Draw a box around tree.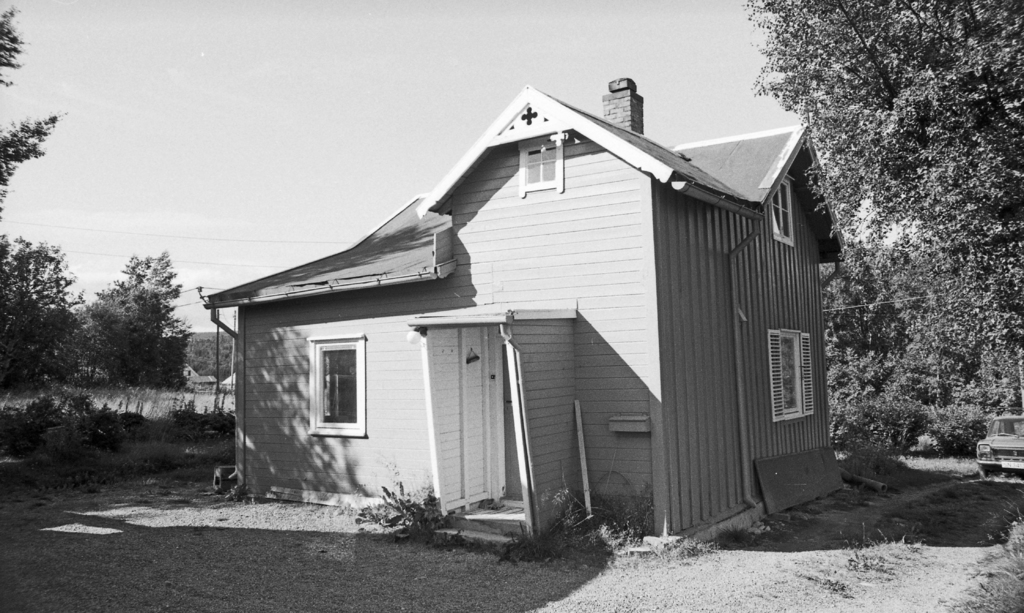
BBox(0, 0, 75, 449).
